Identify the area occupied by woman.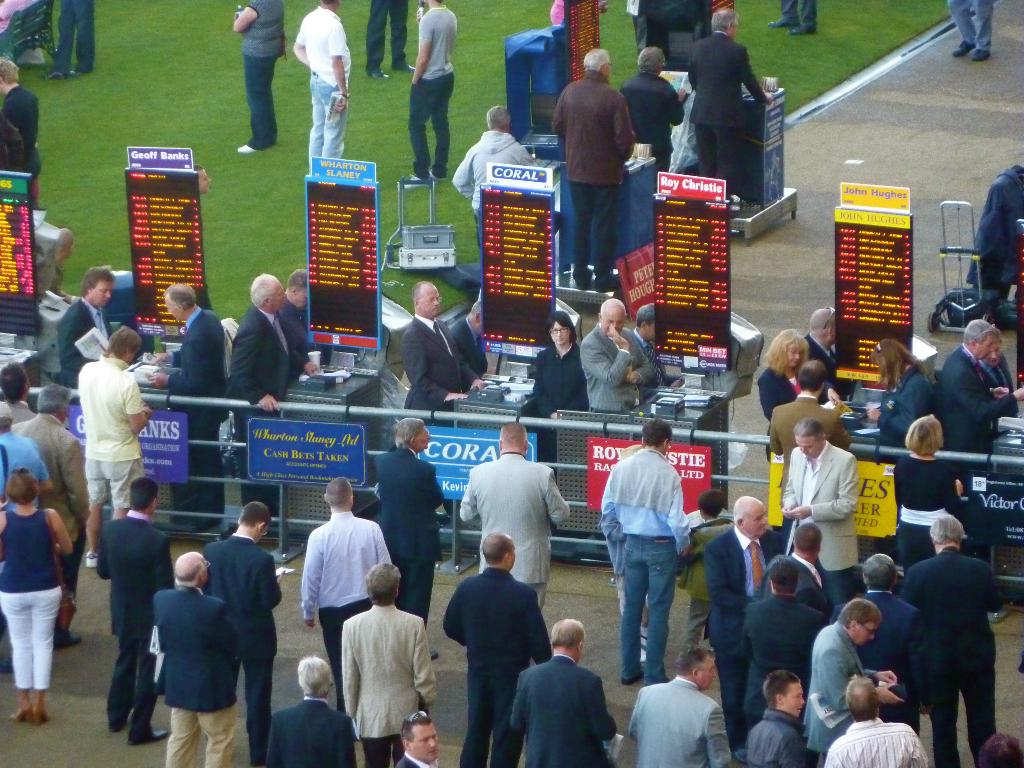
Area: (758, 330, 846, 416).
